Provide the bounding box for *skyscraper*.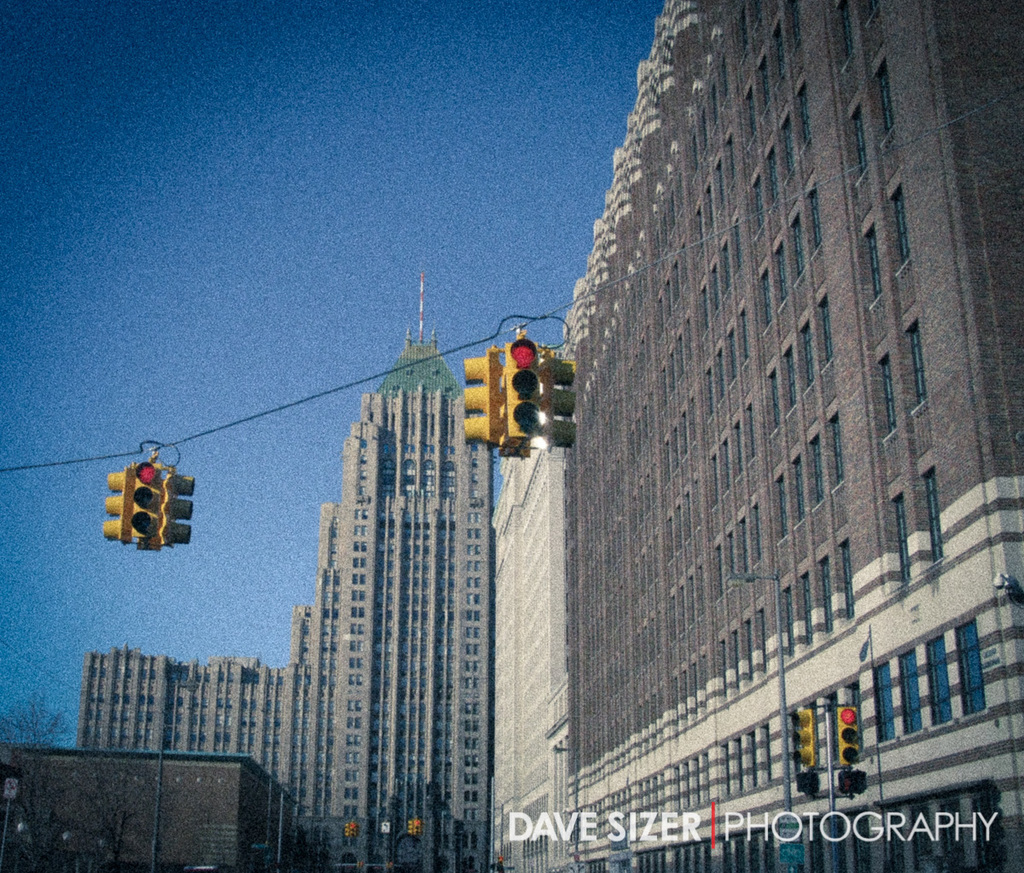
bbox(557, 0, 1021, 866).
